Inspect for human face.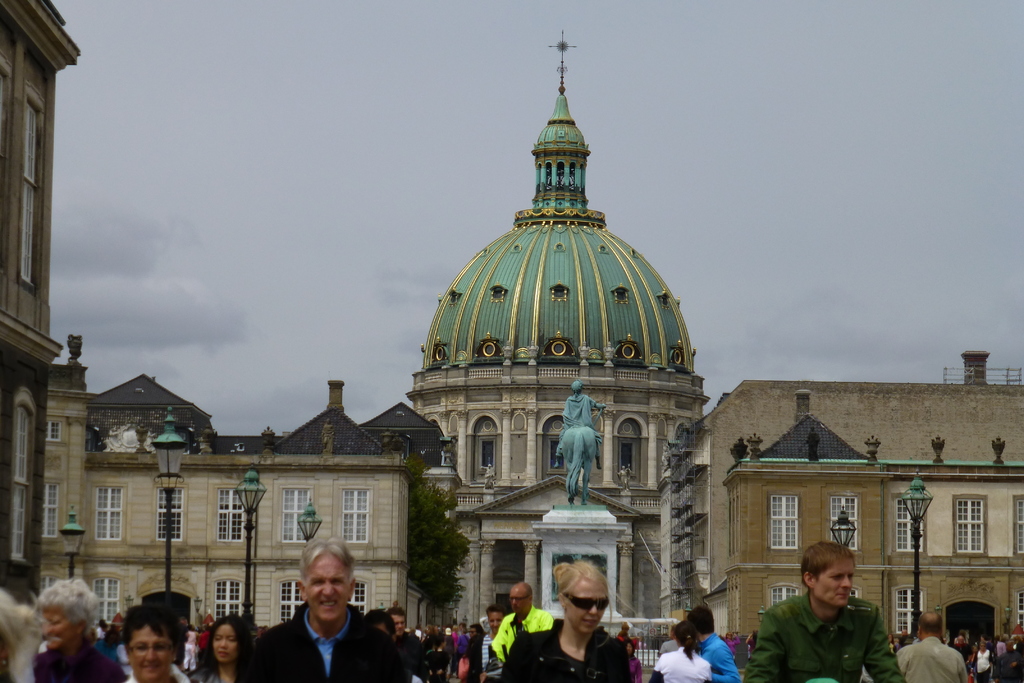
Inspection: (left=127, top=625, right=173, bottom=682).
